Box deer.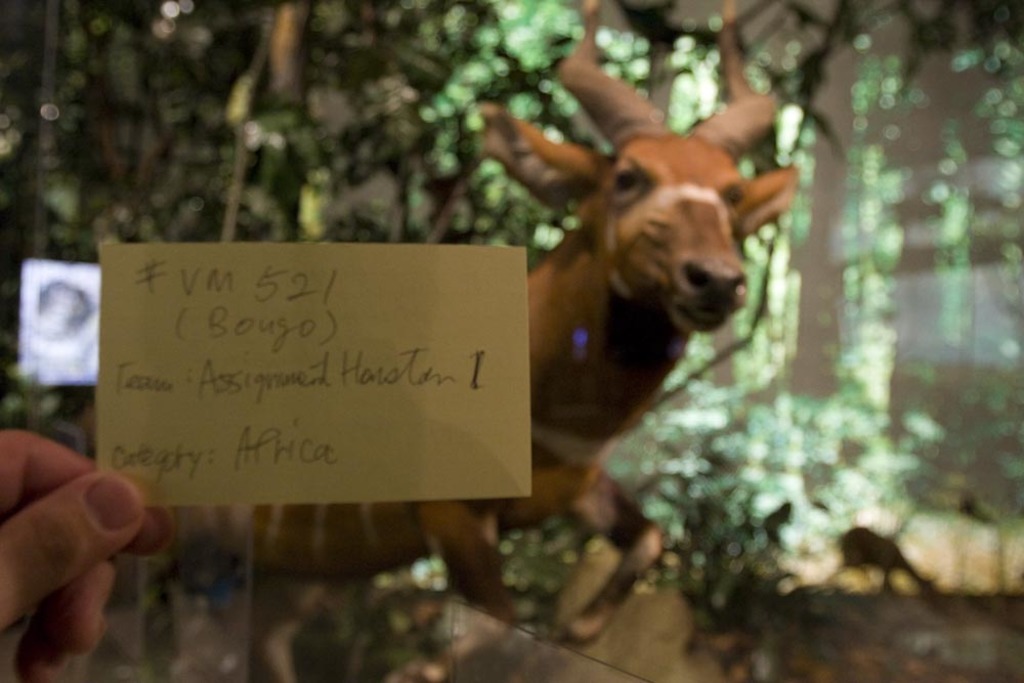
bbox(193, 0, 791, 649).
